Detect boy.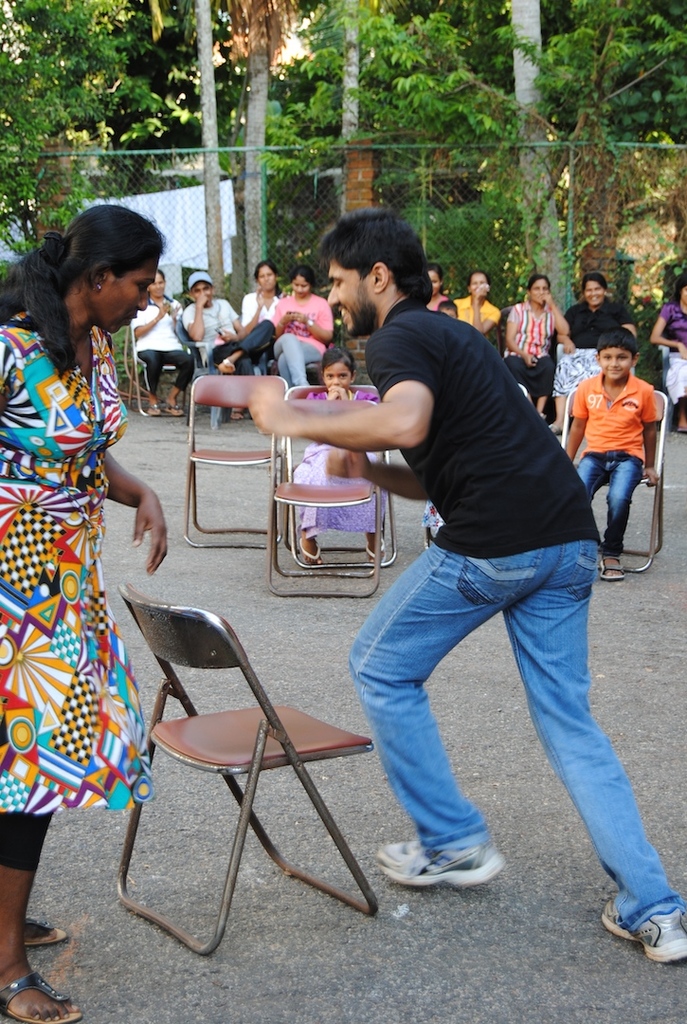
Detected at box=[567, 332, 672, 565].
